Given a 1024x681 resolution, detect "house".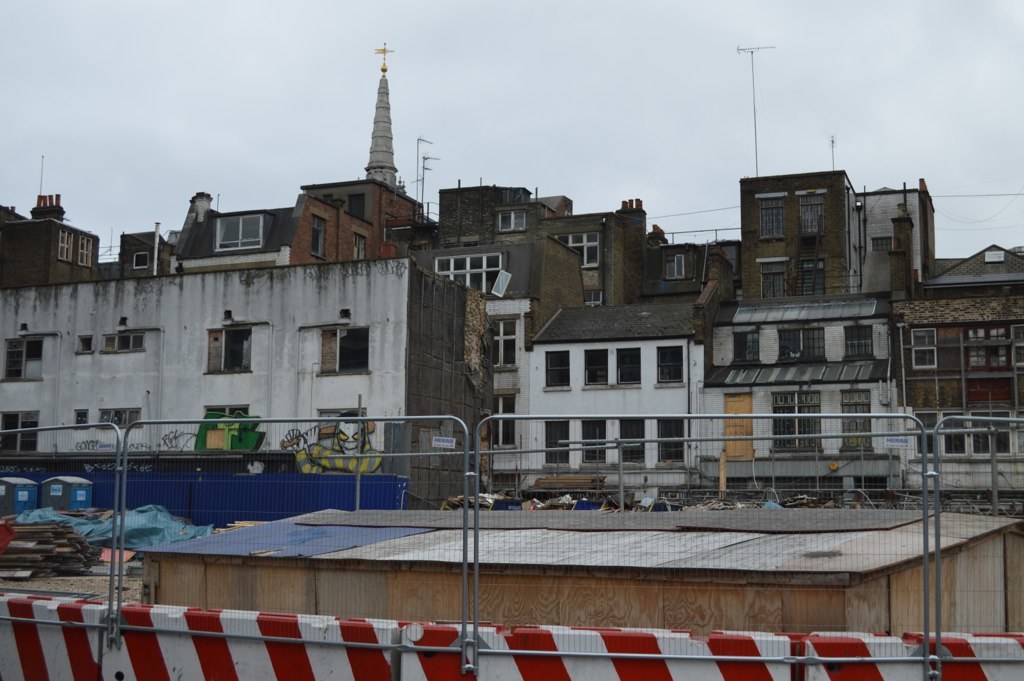
[left=517, top=300, right=700, bottom=491].
